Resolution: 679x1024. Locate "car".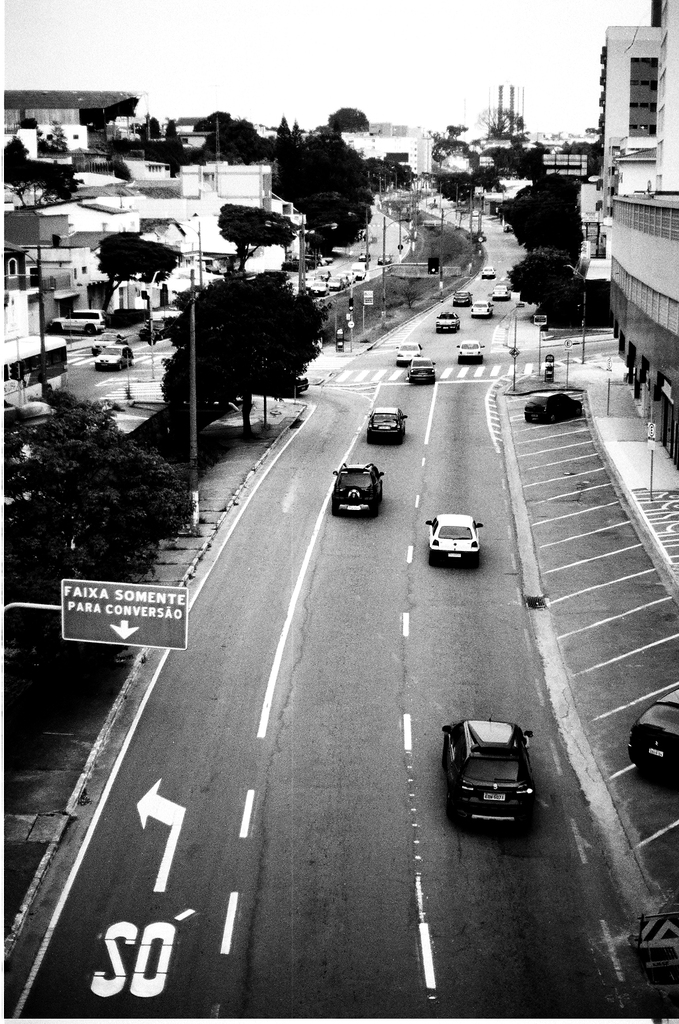
(left=349, top=263, right=365, bottom=279).
